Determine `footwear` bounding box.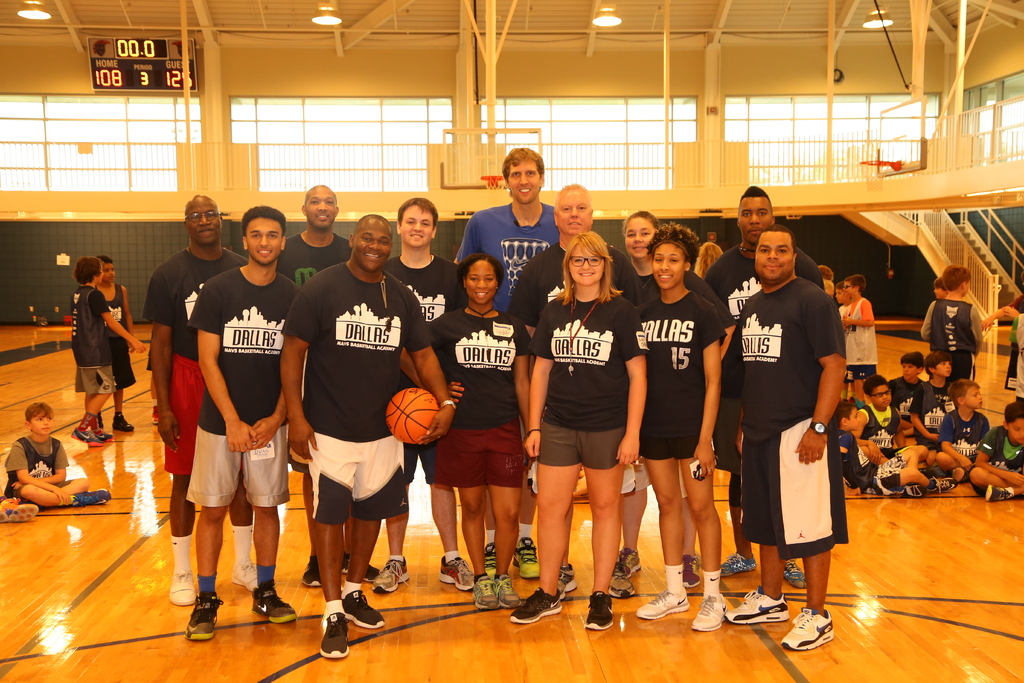
Determined: bbox=(682, 555, 698, 588).
